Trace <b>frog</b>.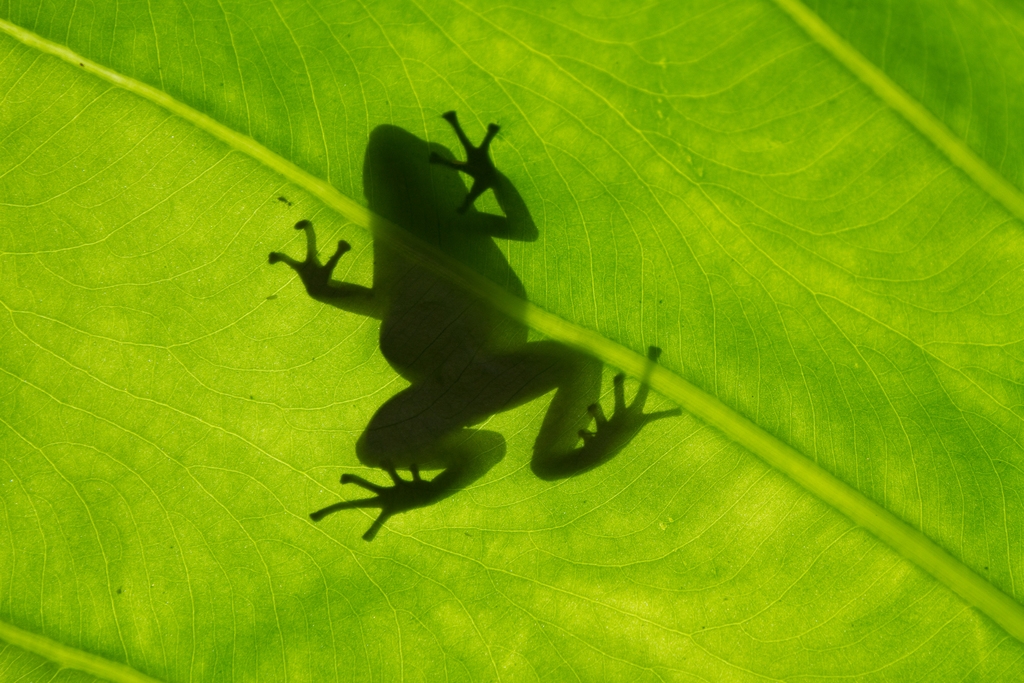
Traced to {"left": 262, "top": 104, "right": 687, "bottom": 545}.
